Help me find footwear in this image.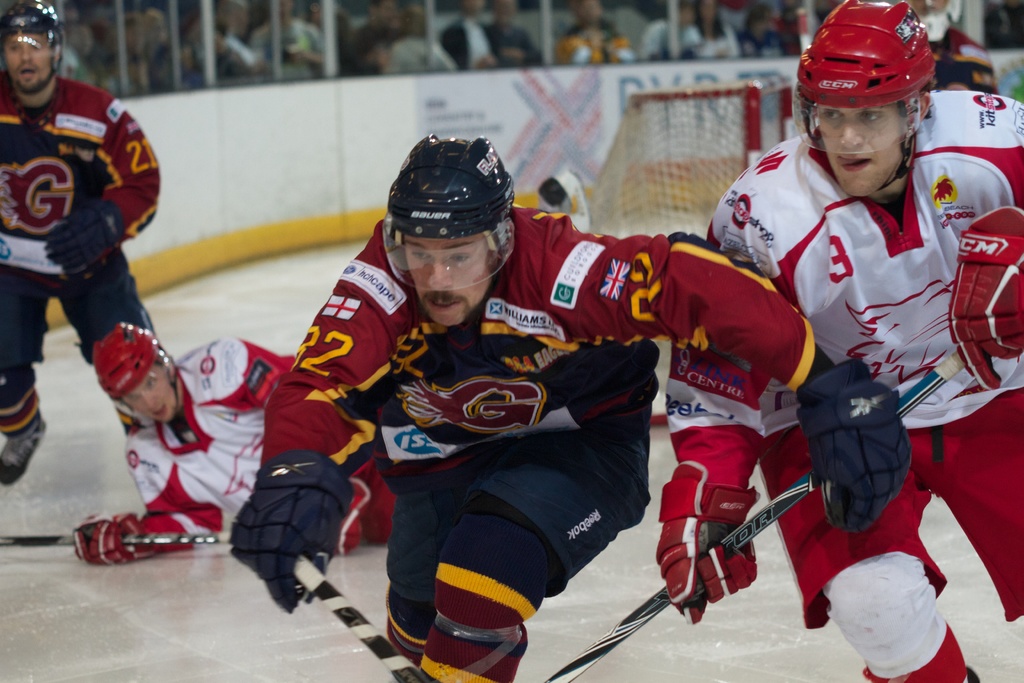
Found it: bbox(0, 410, 50, 485).
